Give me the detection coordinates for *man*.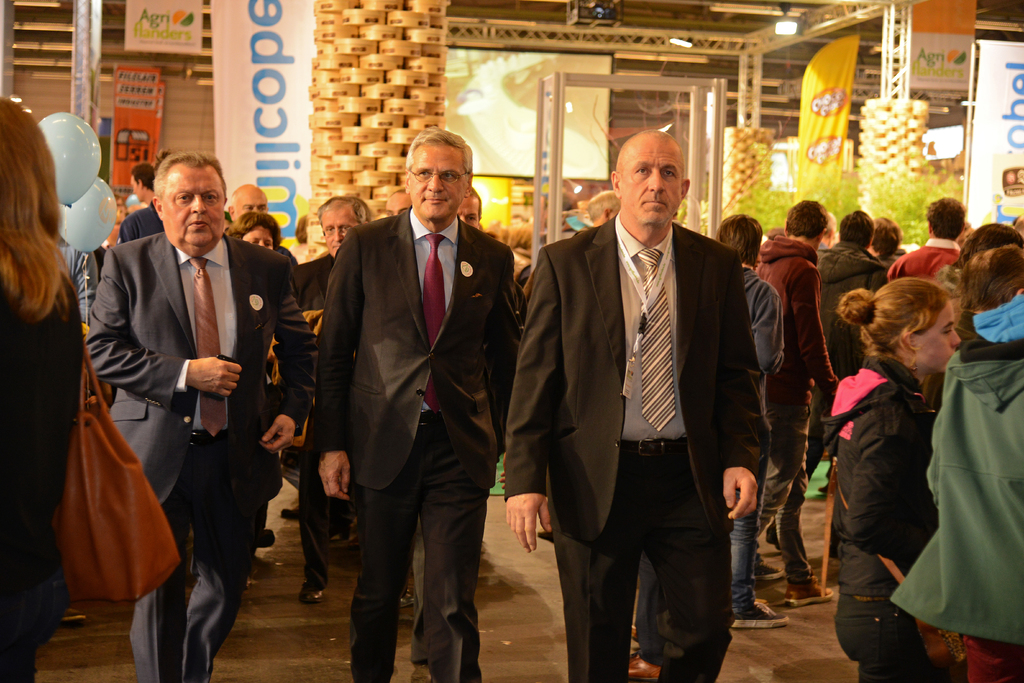
locate(866, 216, 908, 265).
